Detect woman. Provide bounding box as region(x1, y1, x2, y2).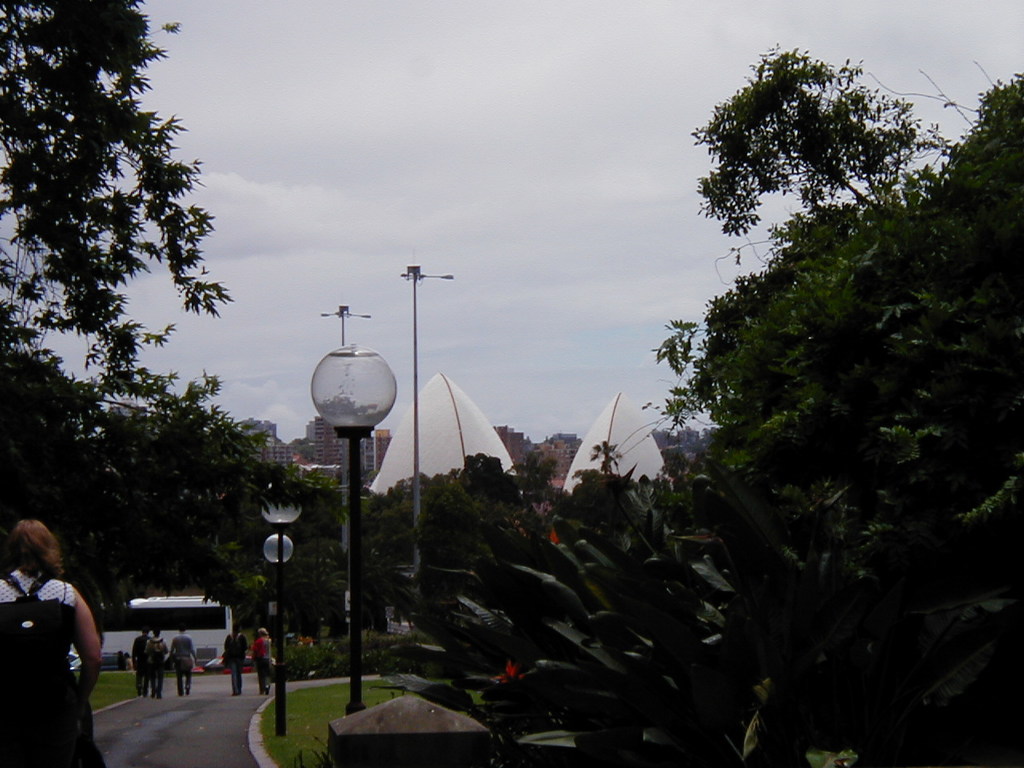
region(221, 623, 247, 698).
